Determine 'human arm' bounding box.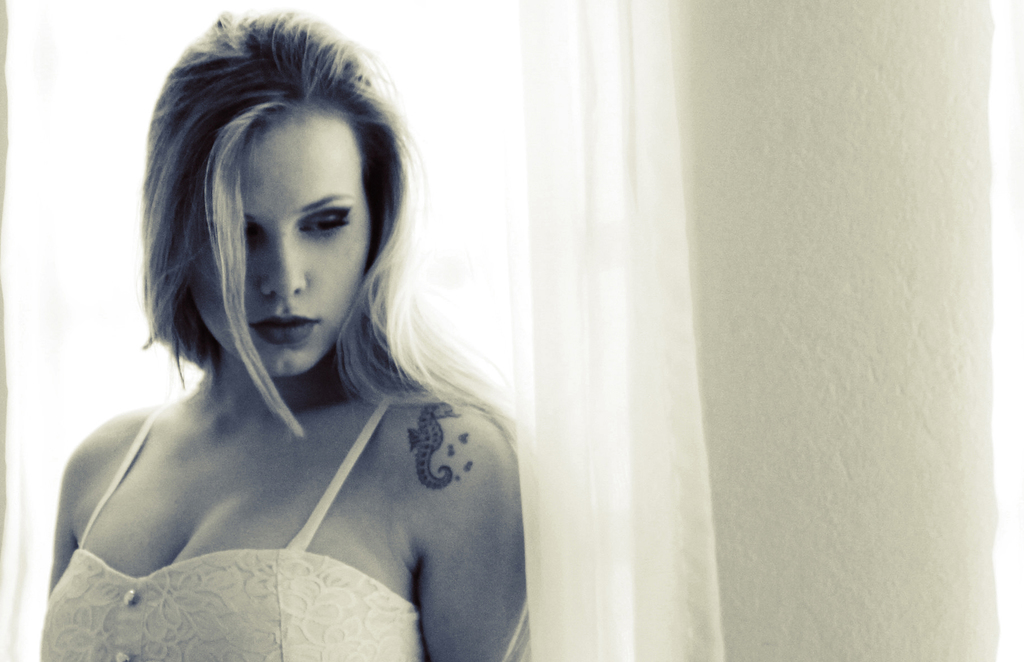
Determined: (396, 367, 506, 638).
